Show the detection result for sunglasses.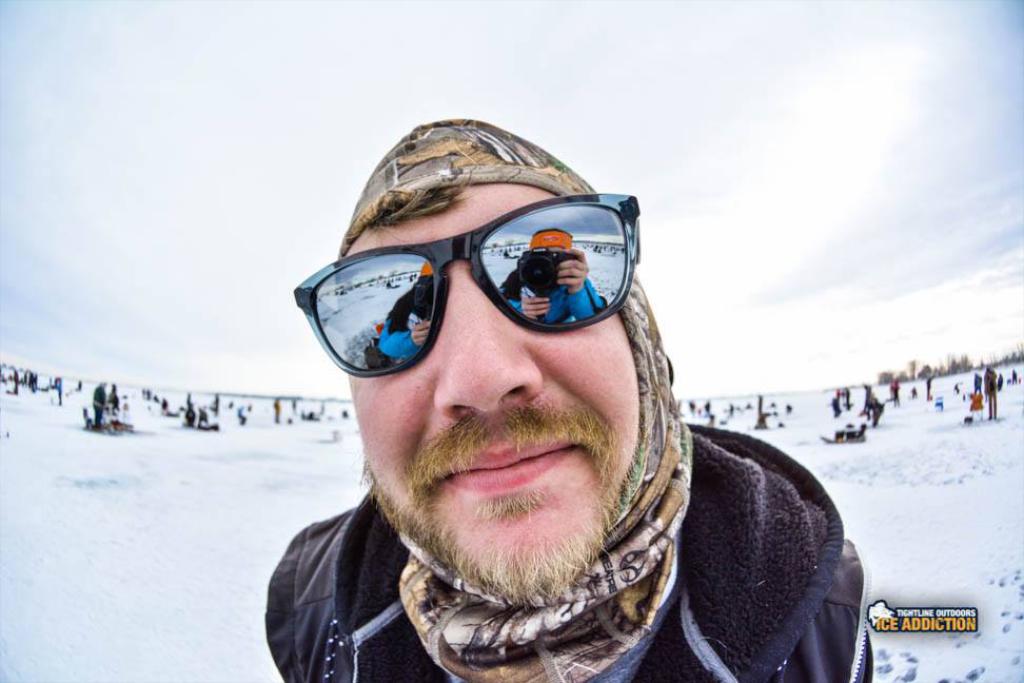
<box>293,194,641,379</box>.
